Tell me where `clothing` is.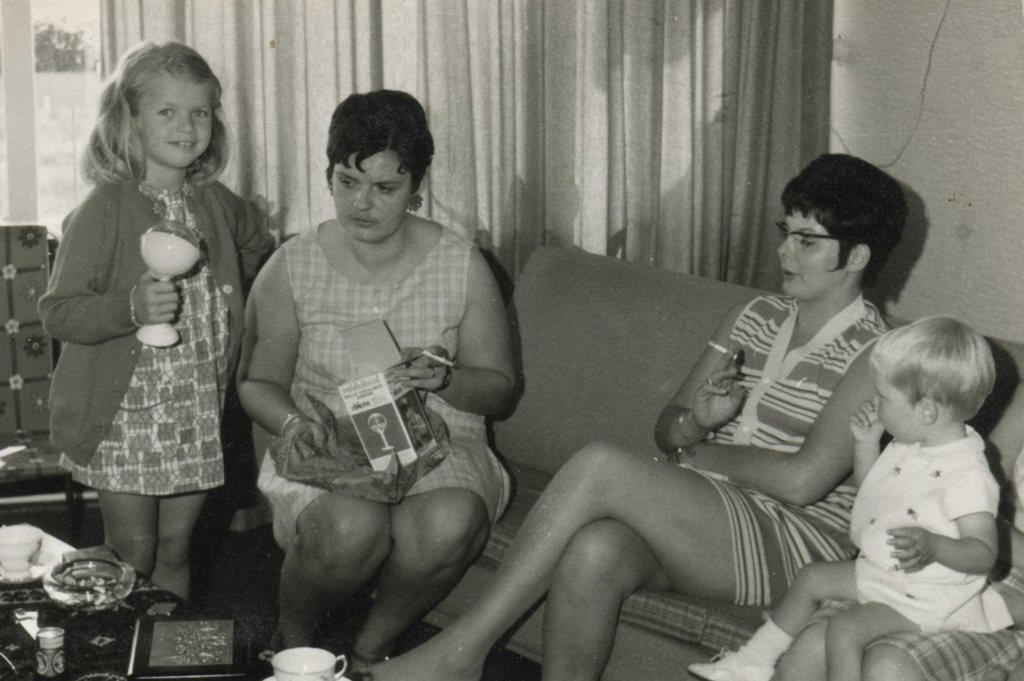
`clothing` is at l=36, t=172, r=280, b=497.
